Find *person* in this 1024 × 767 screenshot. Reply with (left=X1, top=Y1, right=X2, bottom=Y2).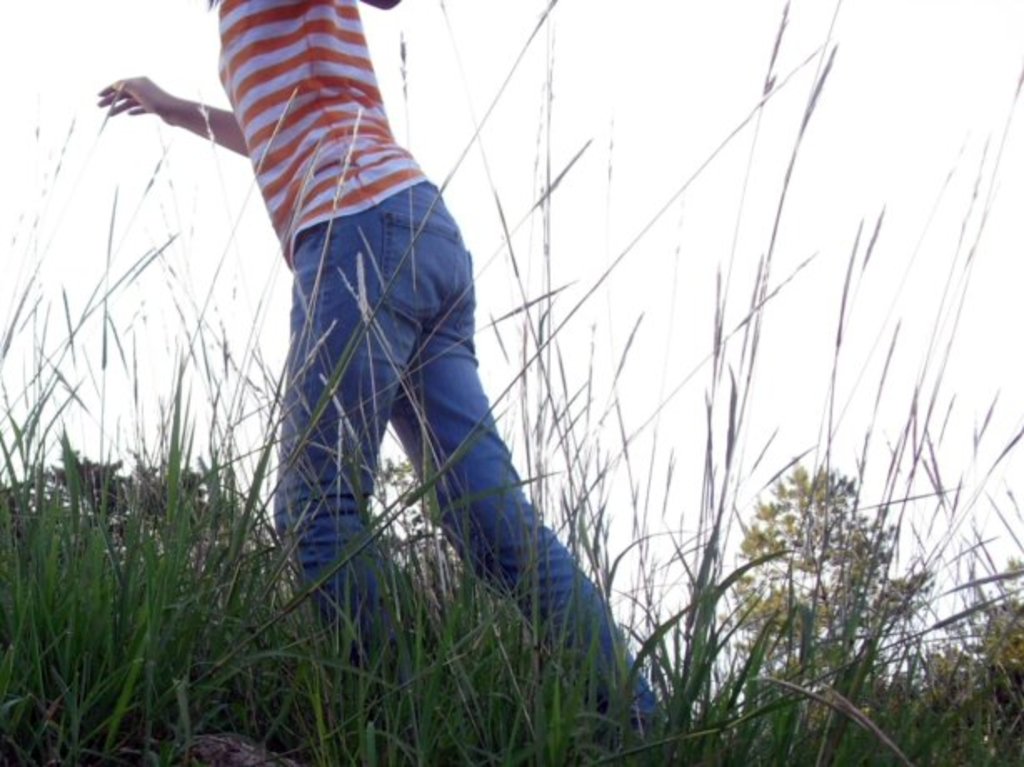
(left=120, top=10, right=754, bottom=727).
